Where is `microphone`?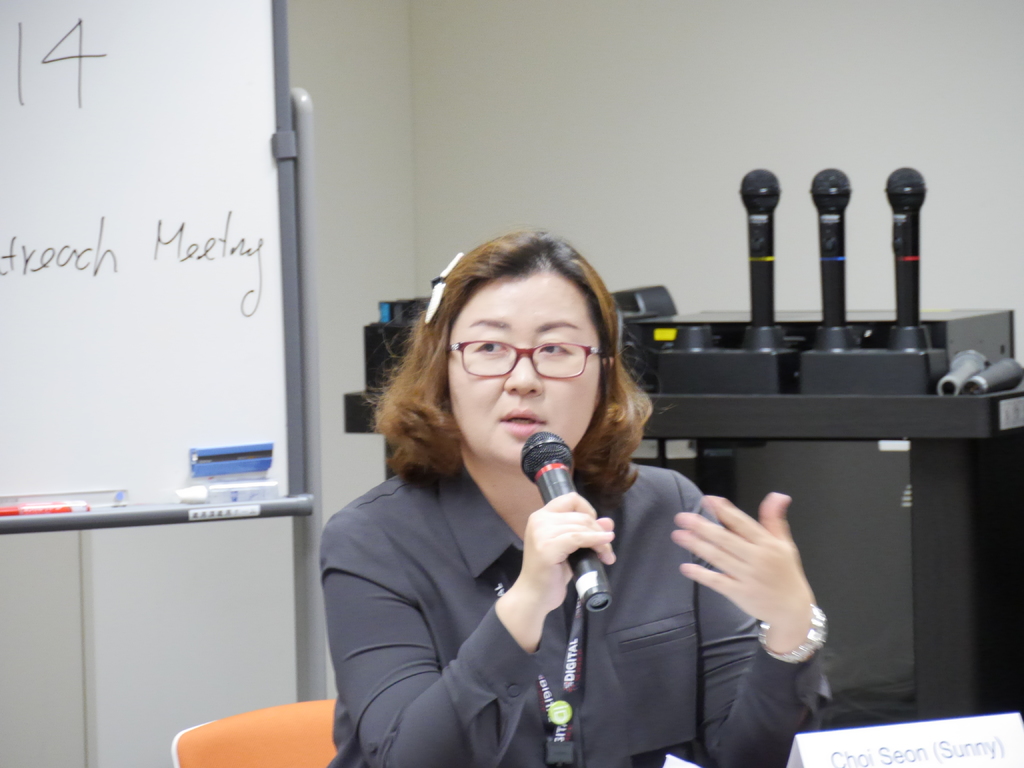
bbox=[742, 169, 779, 325].
